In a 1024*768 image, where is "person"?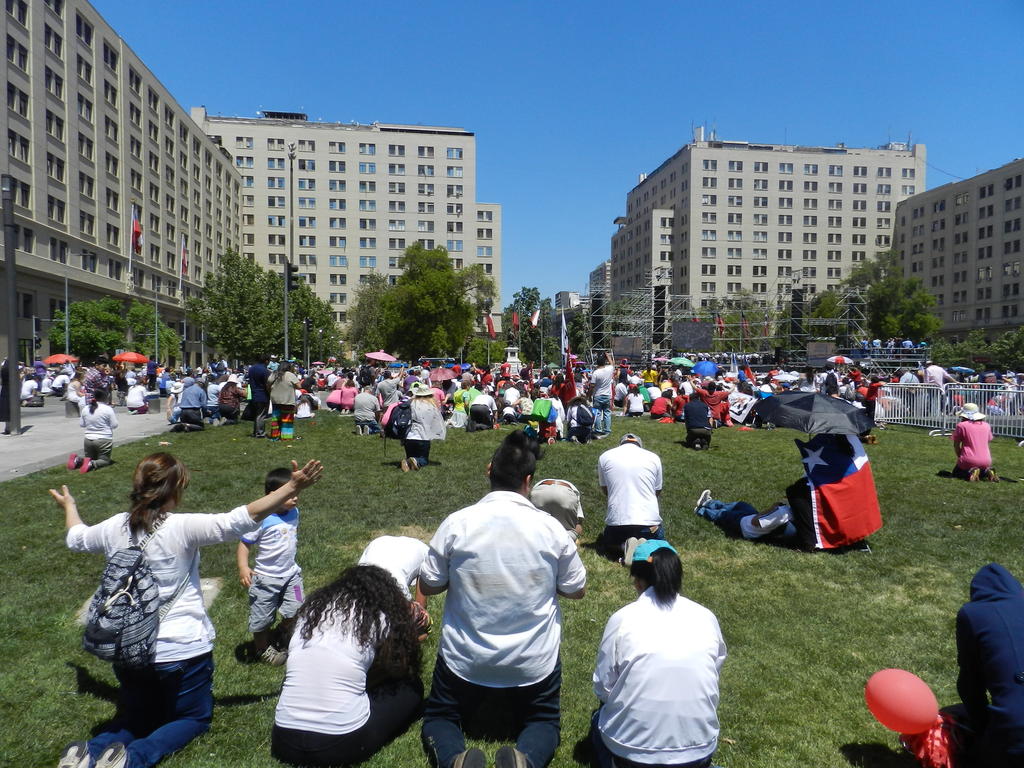
locate(79, 396, 119, 474).
